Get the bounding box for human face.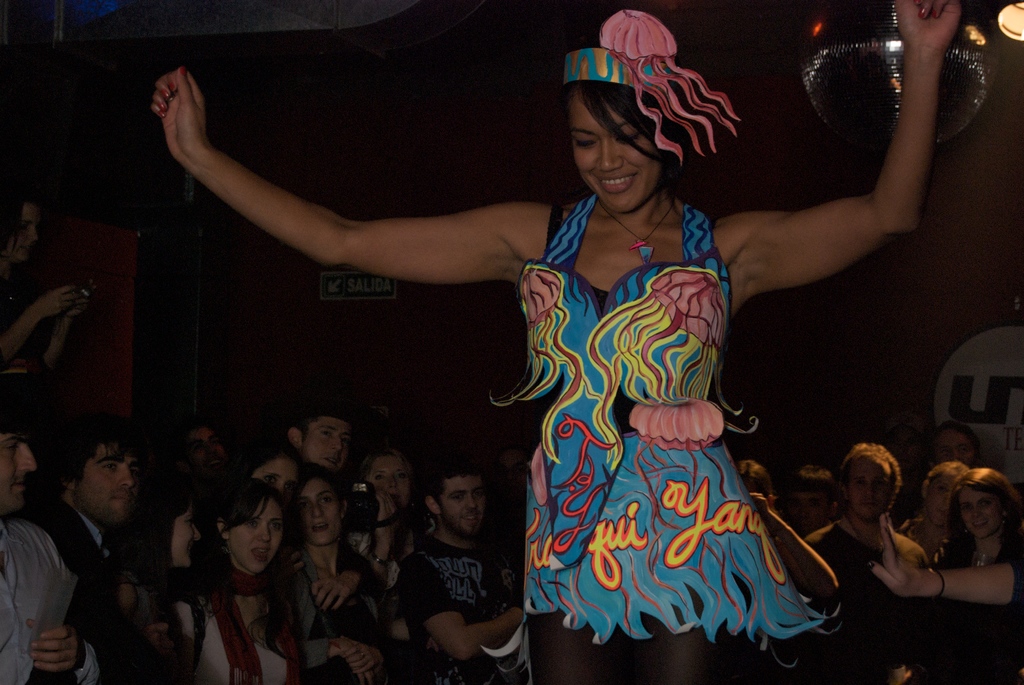
bbox(8, 203, 43, 263).
